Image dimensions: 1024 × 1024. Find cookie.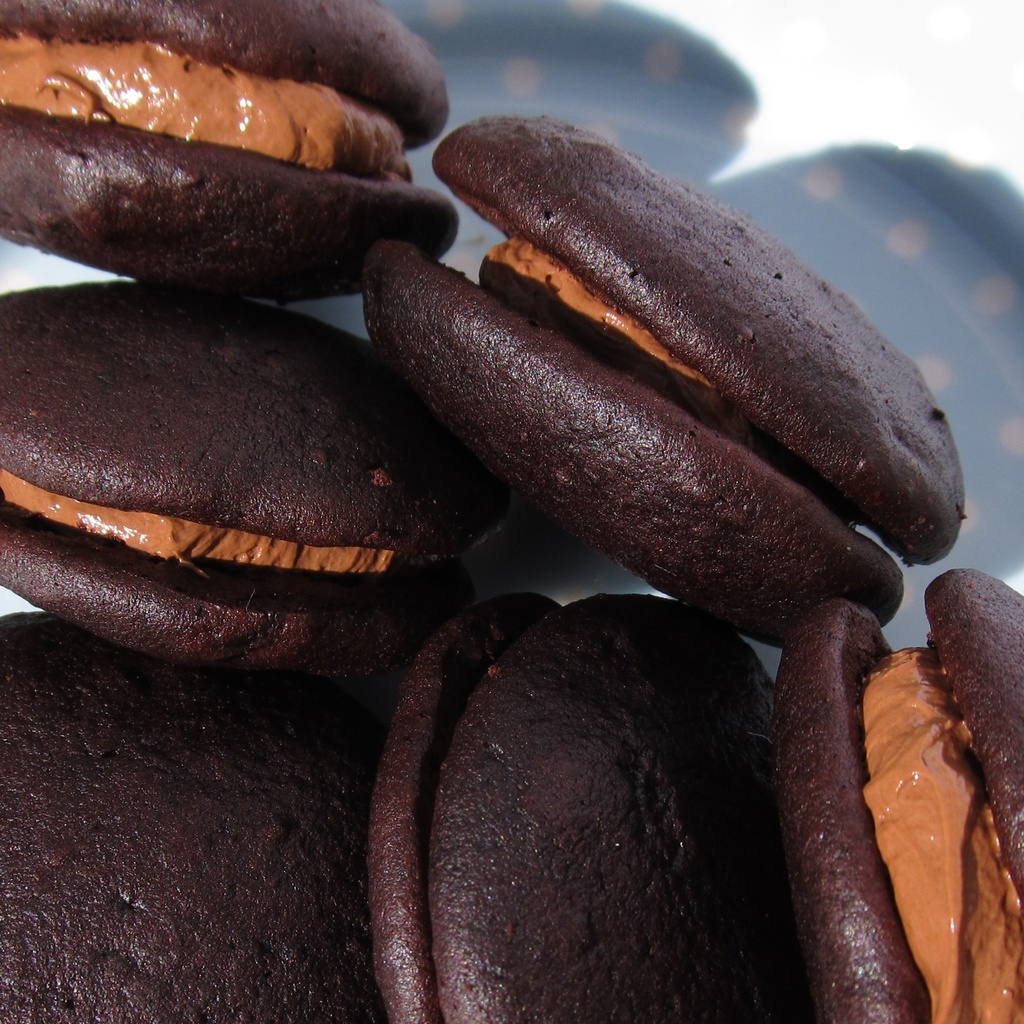
x1=367, y1=110, x2=967, y2=652.
